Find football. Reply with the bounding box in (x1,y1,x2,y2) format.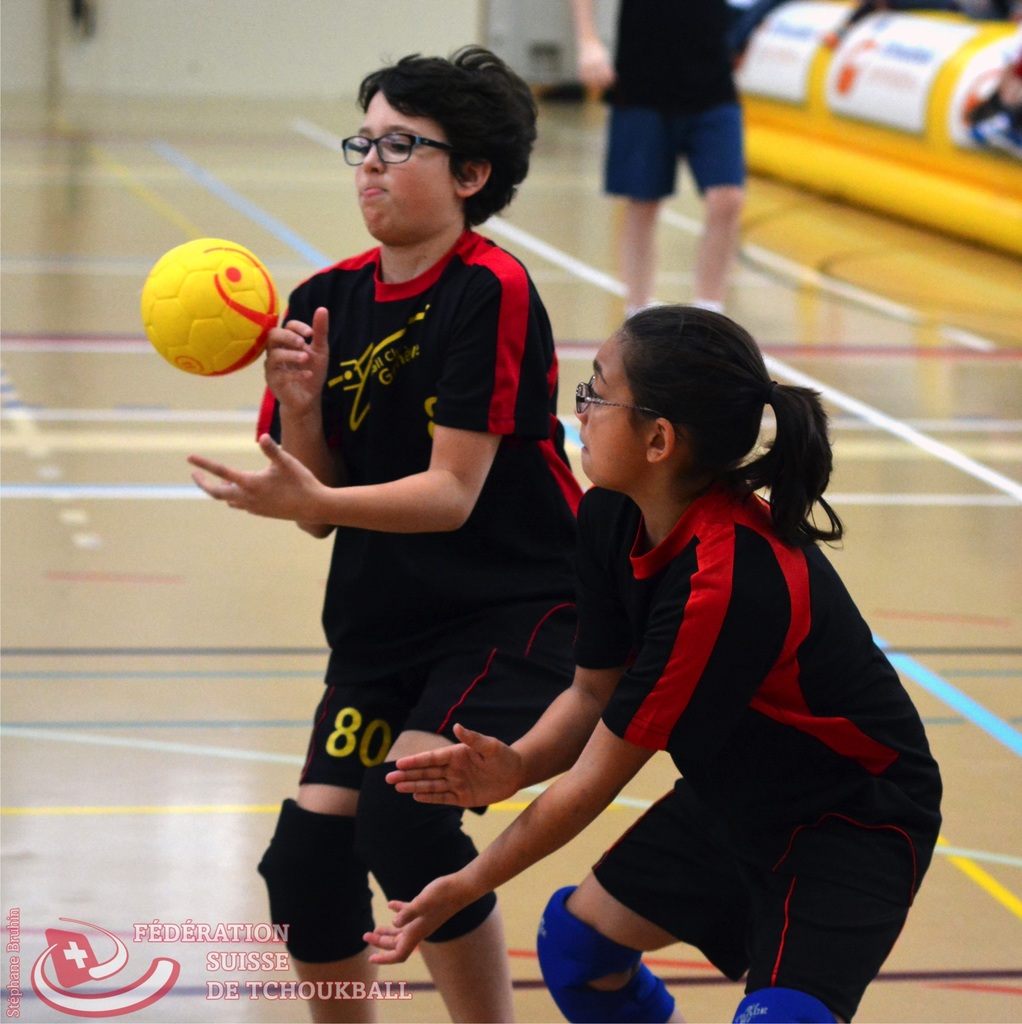
(138,236,287,381).
